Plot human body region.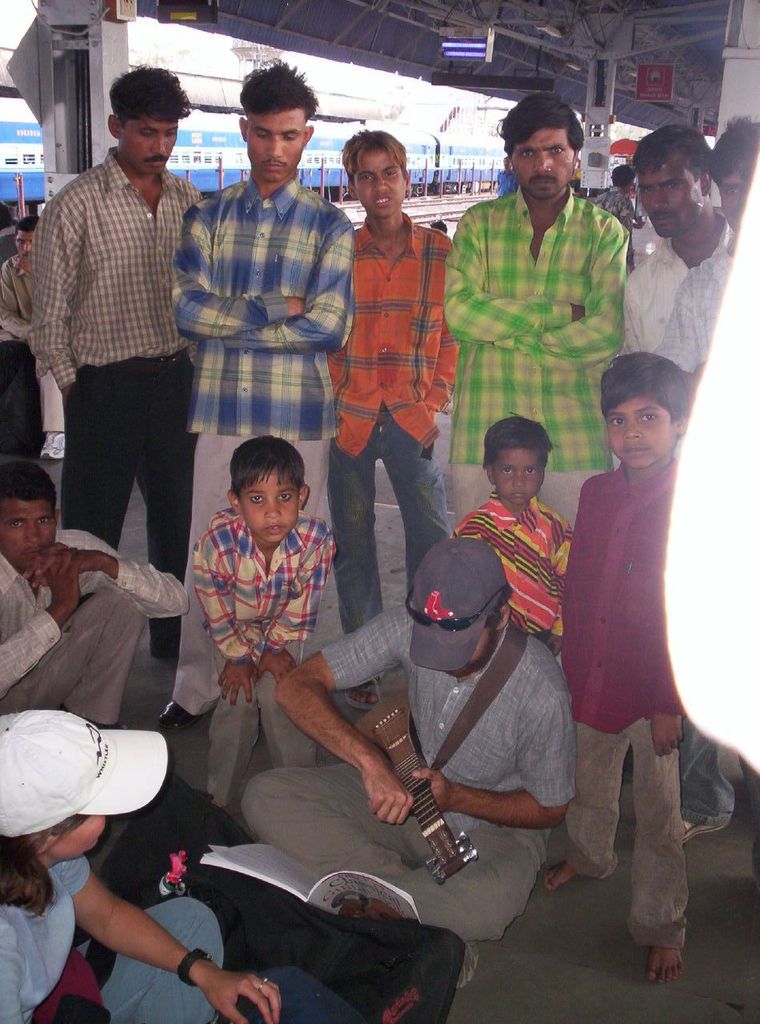
Plotted at rect(446, 94, 612, 522).
